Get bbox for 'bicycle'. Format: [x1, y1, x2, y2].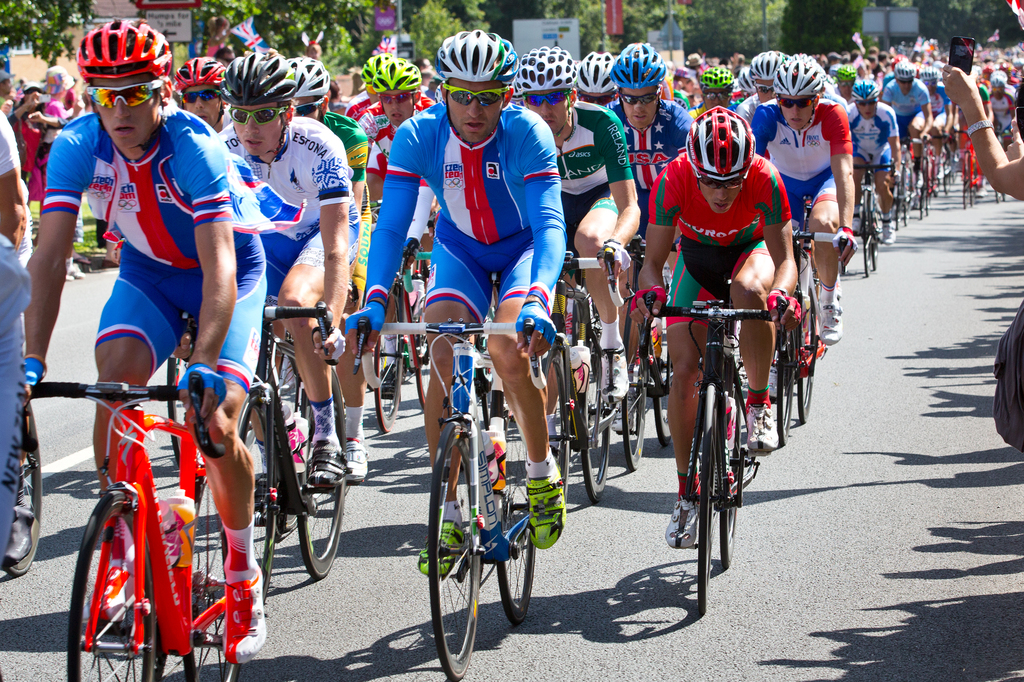
[891, 147, 912, 221].
